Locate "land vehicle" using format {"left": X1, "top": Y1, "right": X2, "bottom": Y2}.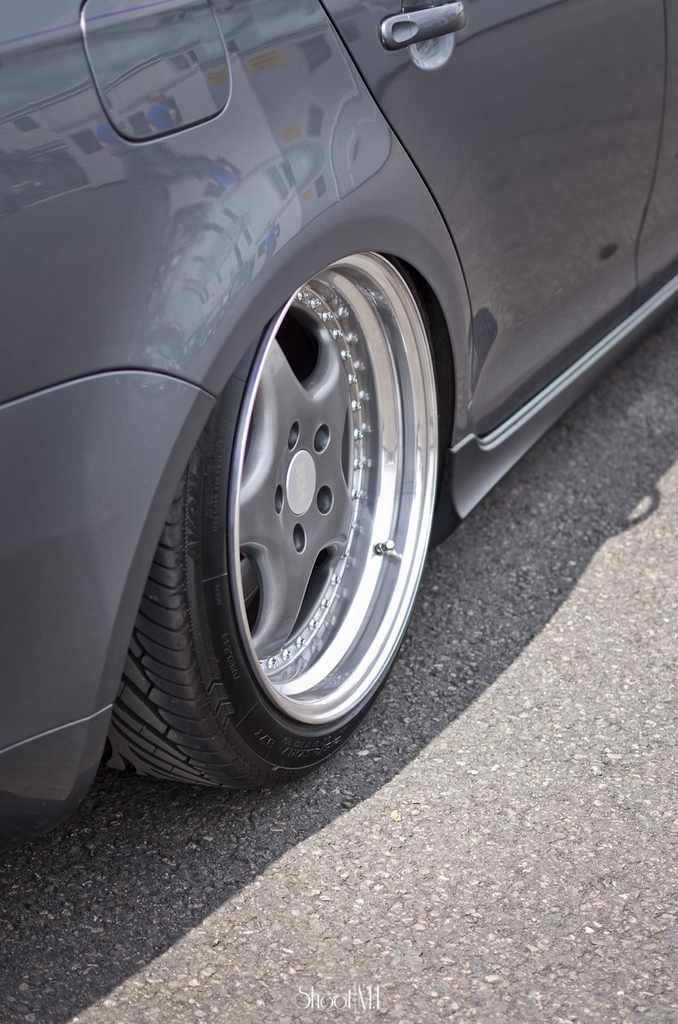
{"left": 25, "top": 0, "right": 600, "bottom": 834}.
